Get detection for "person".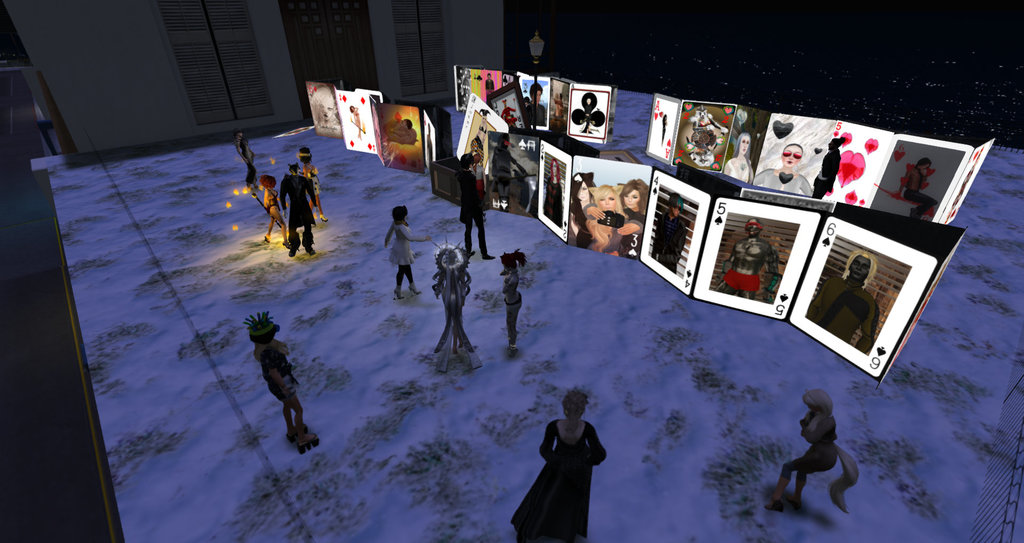
Detection: bbox=[716, 223, 779, 296].
